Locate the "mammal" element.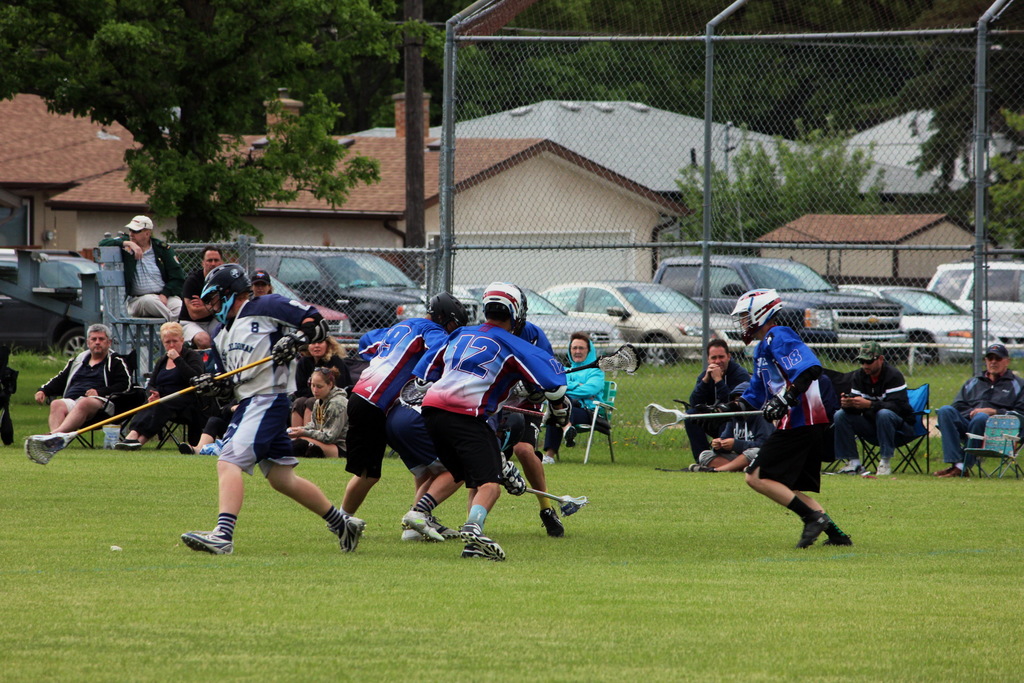
Element bbox: bbox(184, 252, 226, 320).
